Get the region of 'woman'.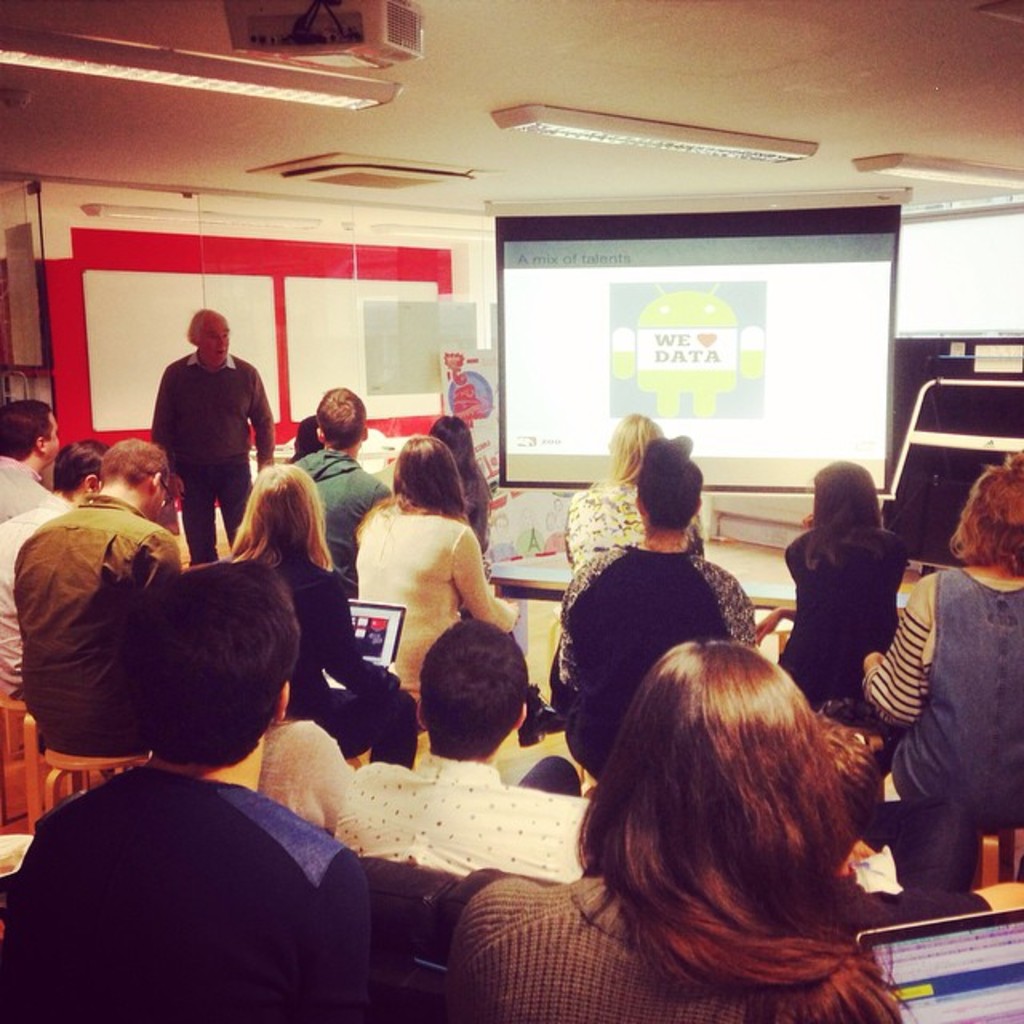
<bbox>763, 461, 904, 702</bbox>.
